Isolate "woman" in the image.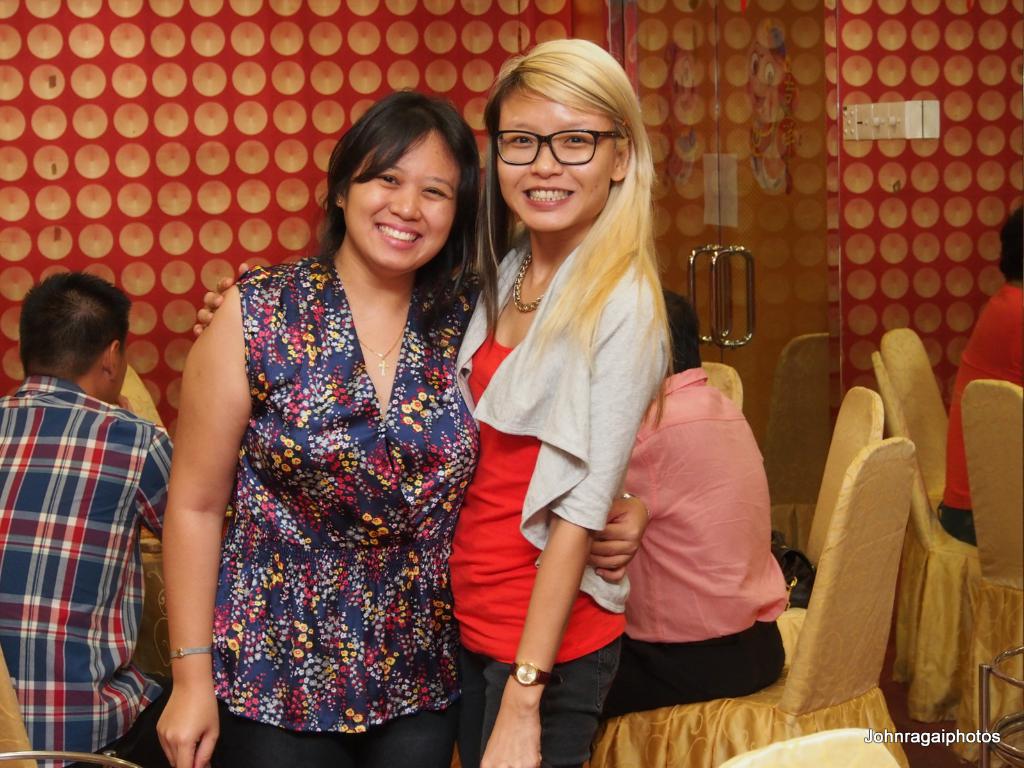
Isolated region: [left=190, top=42, right=676, bottom=767].
